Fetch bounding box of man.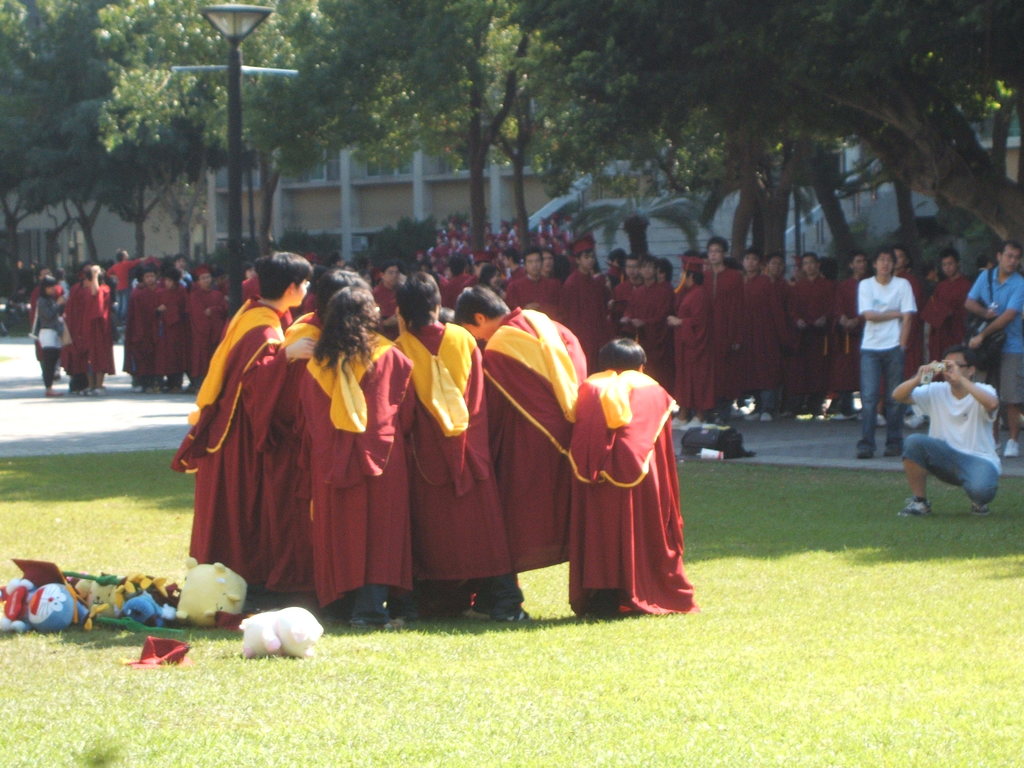
Bbox: (881, 246, 945, 495).
